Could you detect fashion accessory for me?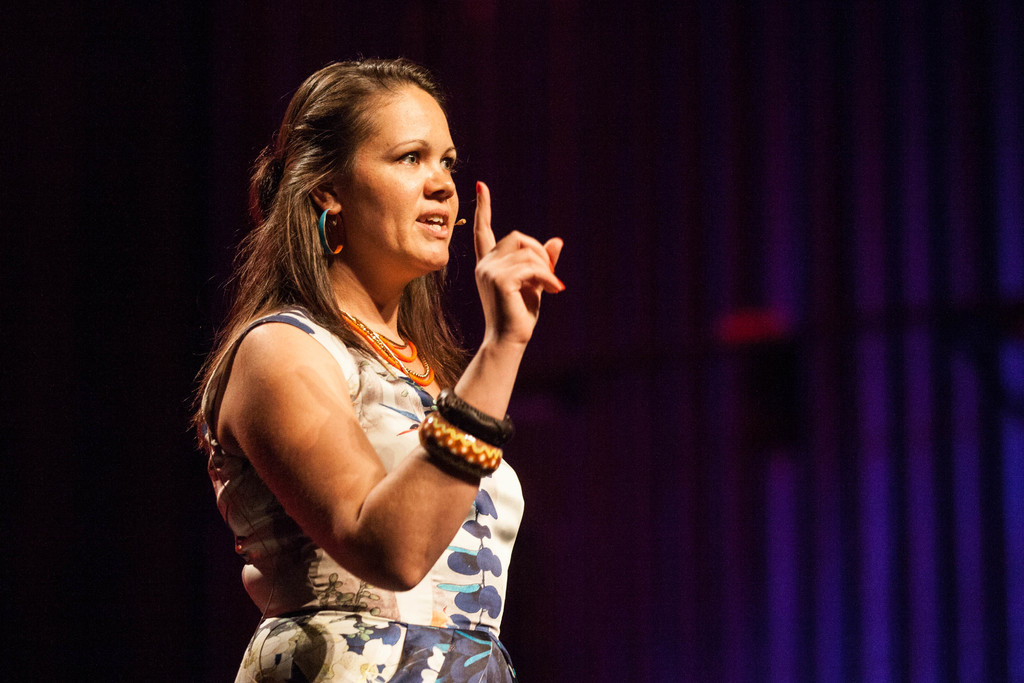
Detection result: crop(419, 407, 505, 473).
